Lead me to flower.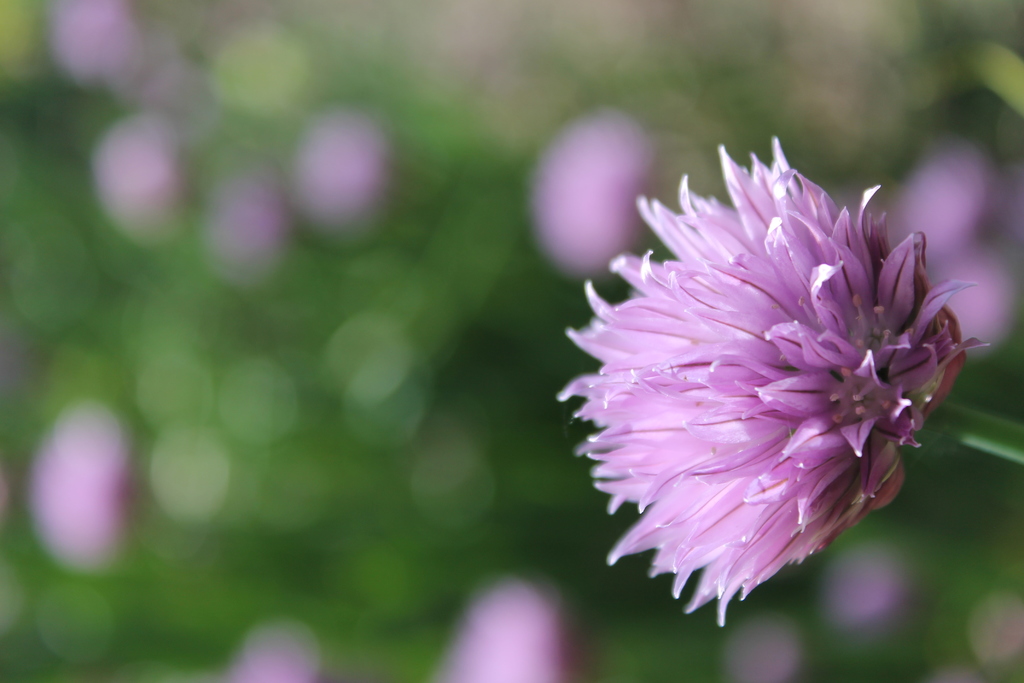
Lead to 31/403/138/569.
